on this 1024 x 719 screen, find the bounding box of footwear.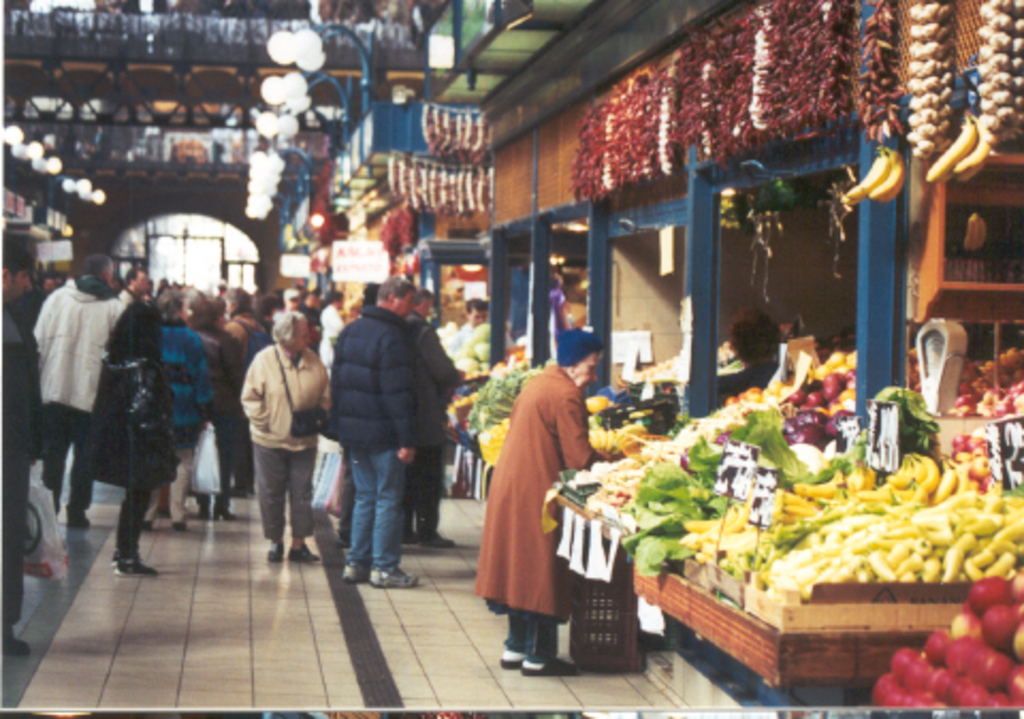
Bounding box: bbox(269, 542, 282, 557).
